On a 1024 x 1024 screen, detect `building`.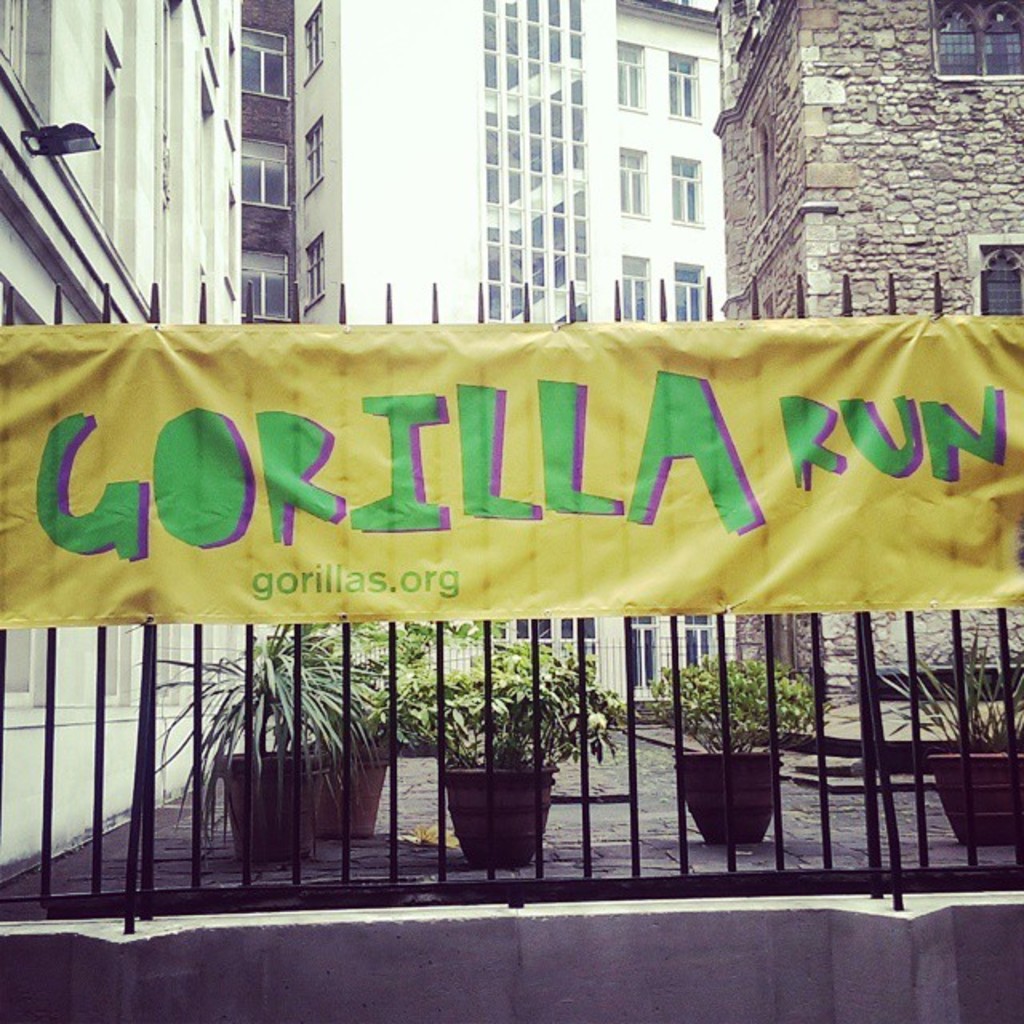
[710, 0, 1022, 707].
